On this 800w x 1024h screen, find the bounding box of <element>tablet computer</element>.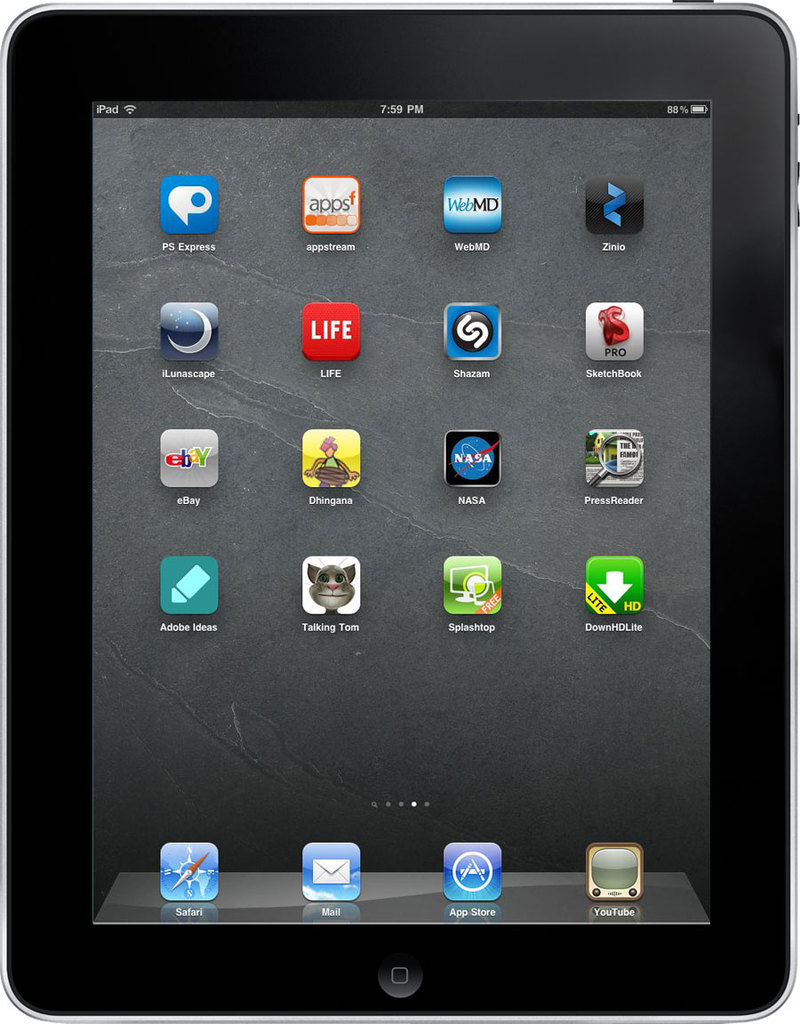
Bounding box: {"left": 0, "top": 0, "right": 799, "bottom": 1023}.
